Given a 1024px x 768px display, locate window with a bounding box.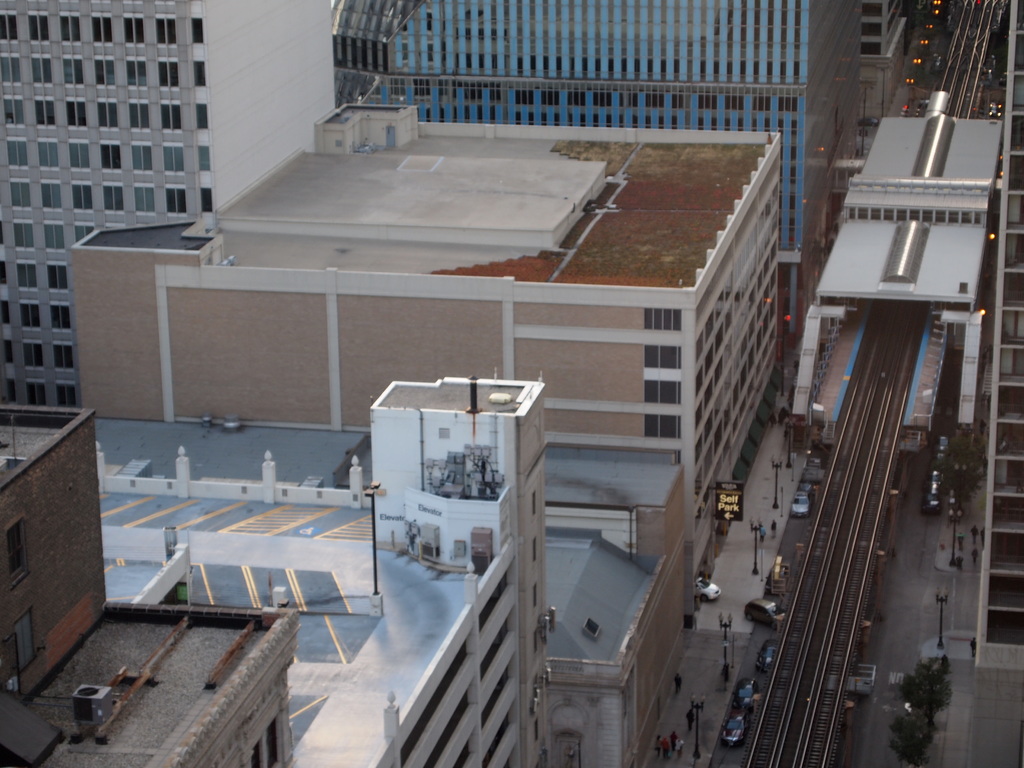
Located: <region>162, 142, 183, 170</region>.
